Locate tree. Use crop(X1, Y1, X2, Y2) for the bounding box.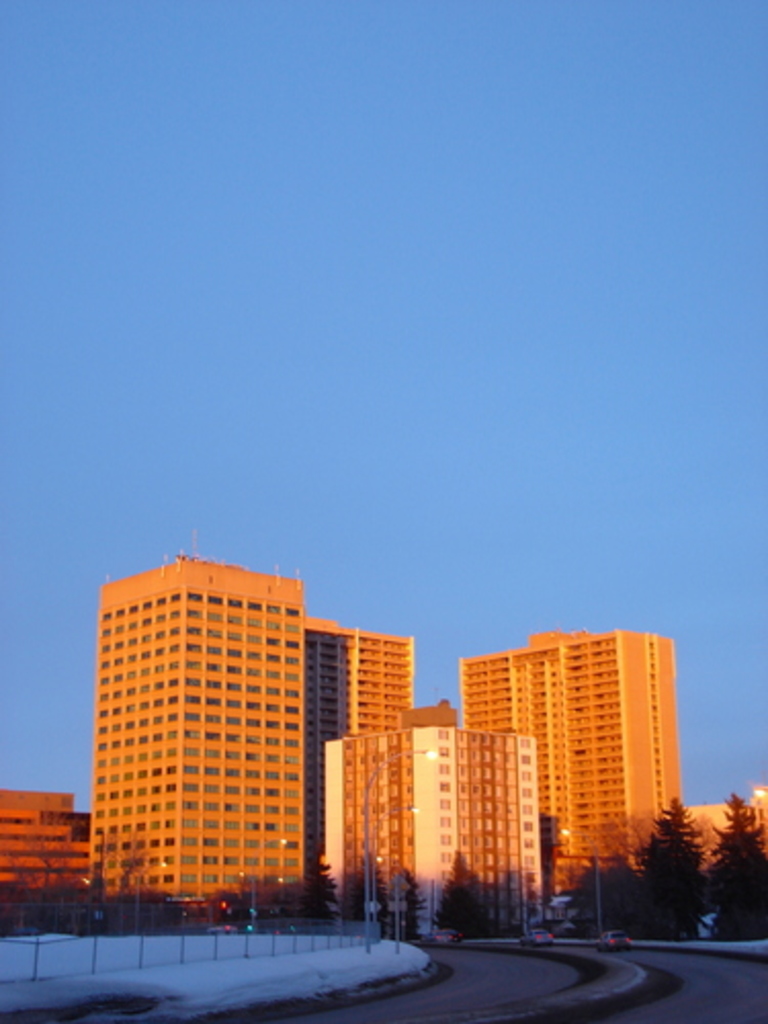
crop(389, 866, 422, 944).
